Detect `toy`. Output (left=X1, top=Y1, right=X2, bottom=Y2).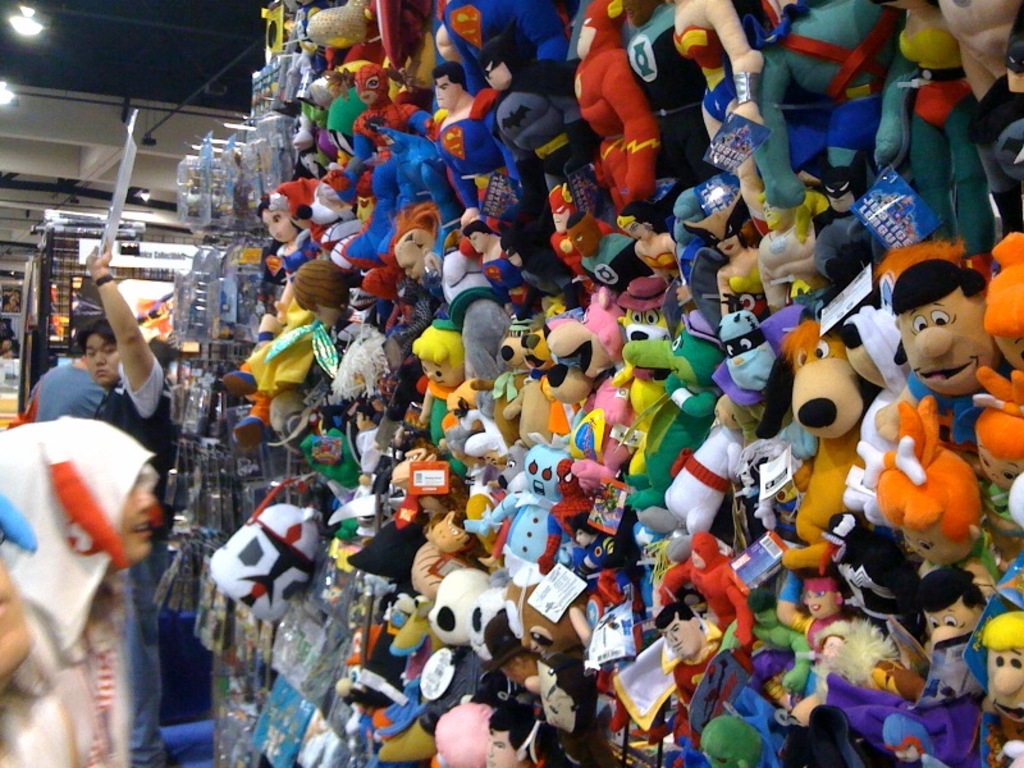
(left=458, top=440, right=577, bottom=581).
